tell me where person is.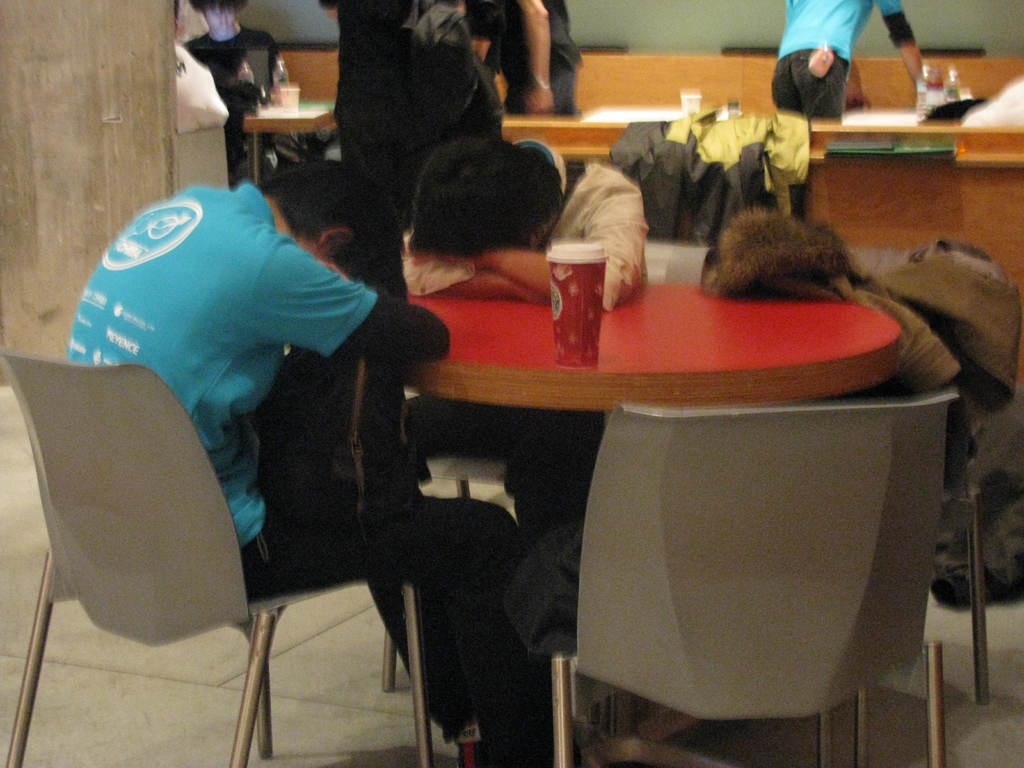
person is at x1=321 y1=0 x2=516 y2=225.
